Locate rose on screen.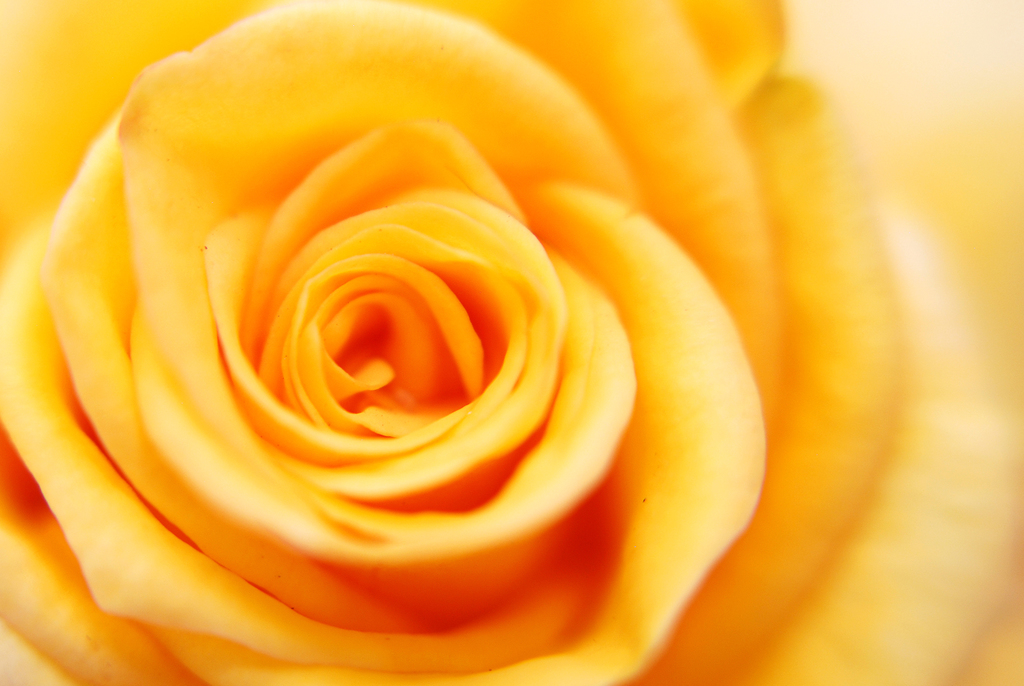
On screen at pyautogui.locateOnScreen(0, 0, 1023, 685).
